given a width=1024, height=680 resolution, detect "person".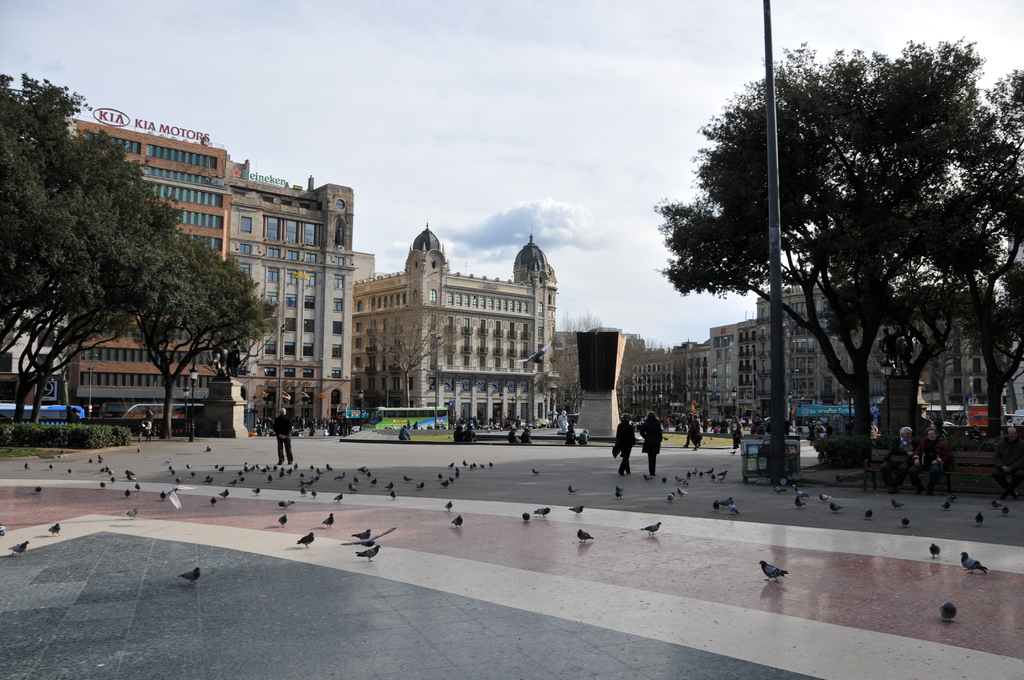
rect(989, 425, 1023, 498).
